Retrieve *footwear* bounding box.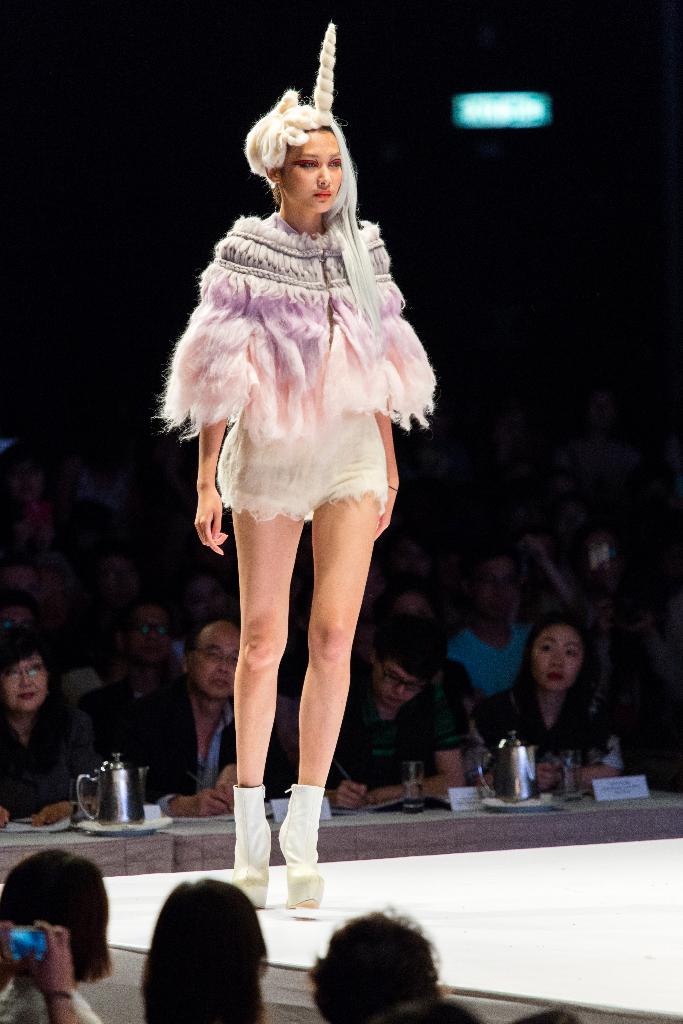
Bounding box: locate(239, 792, 279, 900).
